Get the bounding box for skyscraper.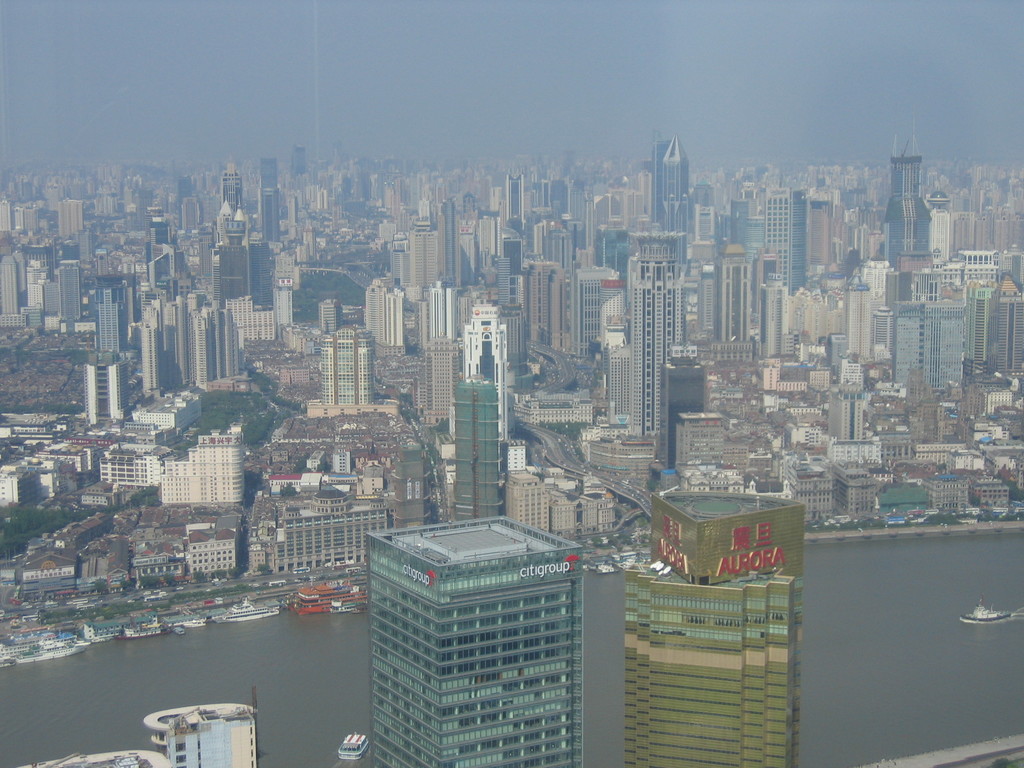
crop(932, 184, 956, 269).
